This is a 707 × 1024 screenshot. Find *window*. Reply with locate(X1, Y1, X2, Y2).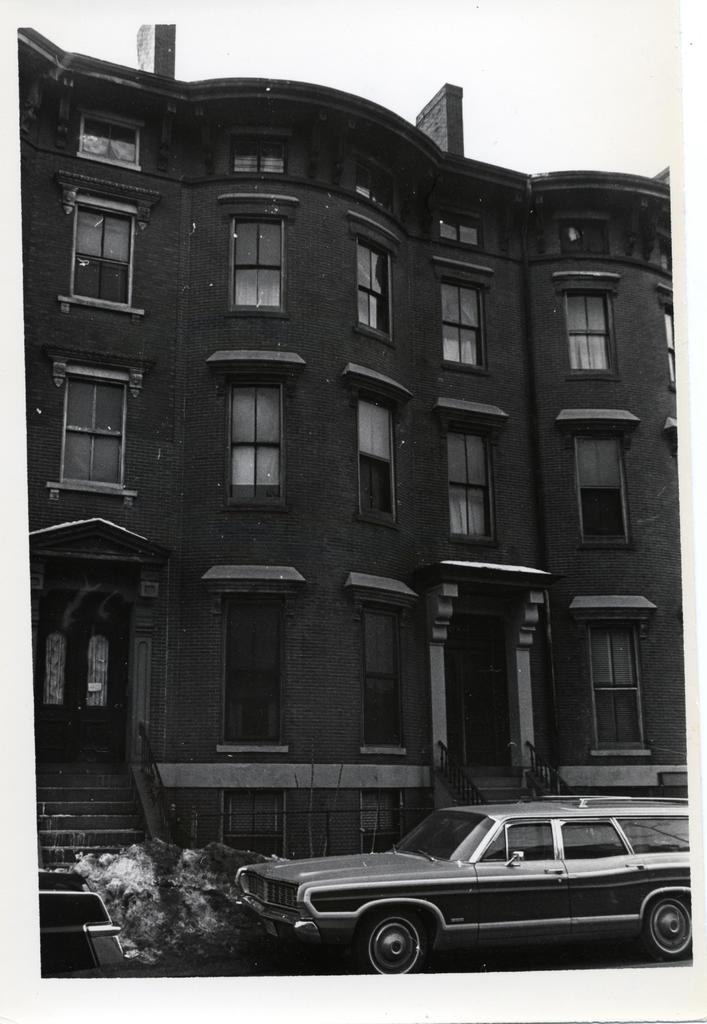
locate(203, 561, 315, 773).
